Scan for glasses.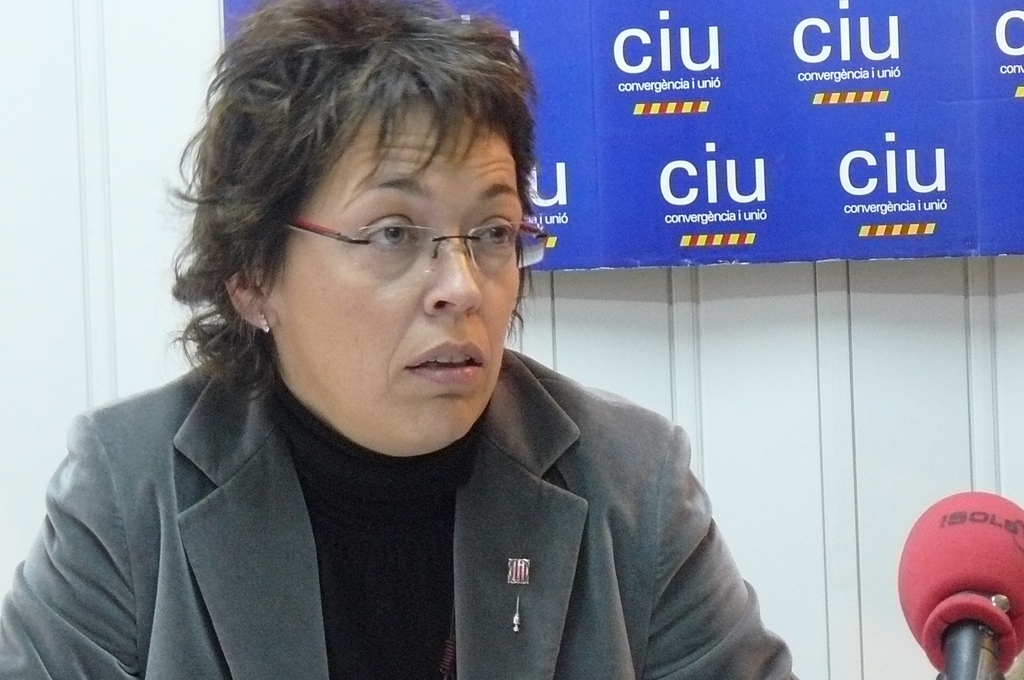
Scan result: <bbox>285, 196, 543, 279</bbox>.
